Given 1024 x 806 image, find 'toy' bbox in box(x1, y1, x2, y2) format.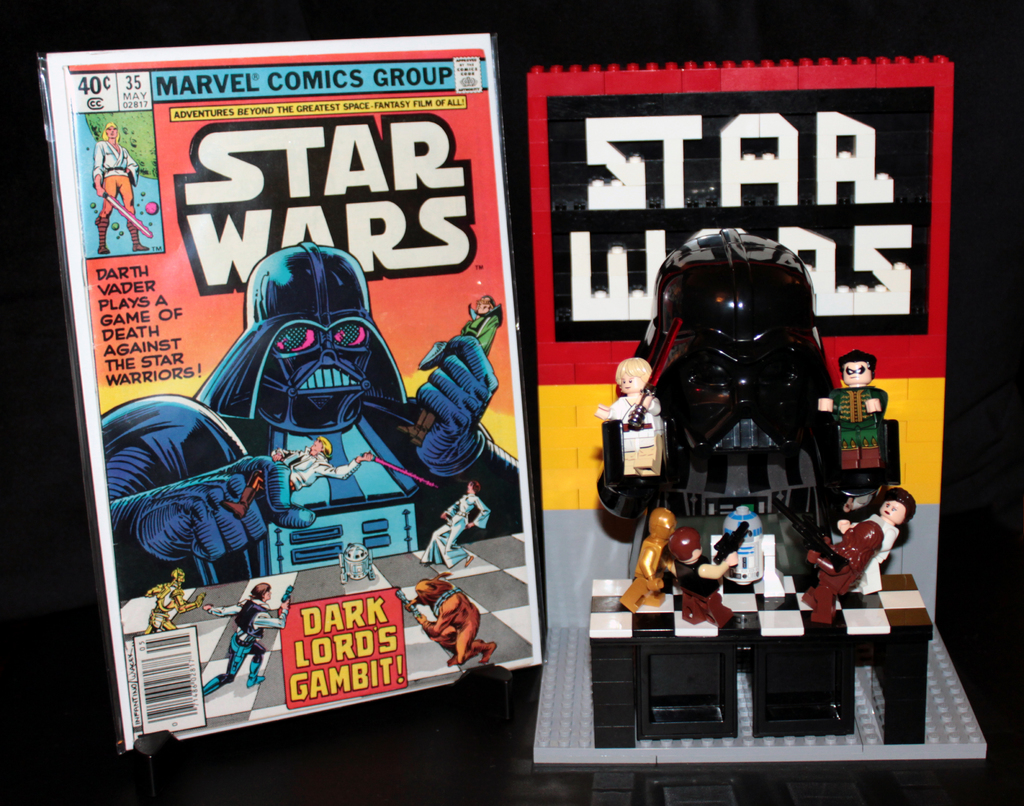
box(636, 504, 670, 610).
